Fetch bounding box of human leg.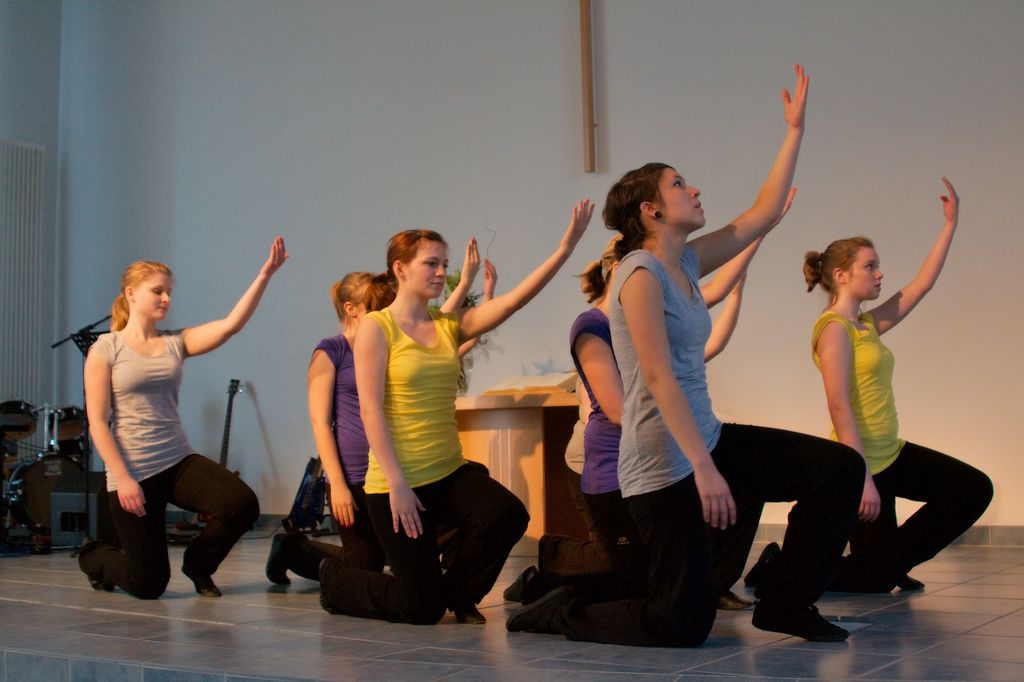
Bbox: Rect(725, 420, 864, 640).
